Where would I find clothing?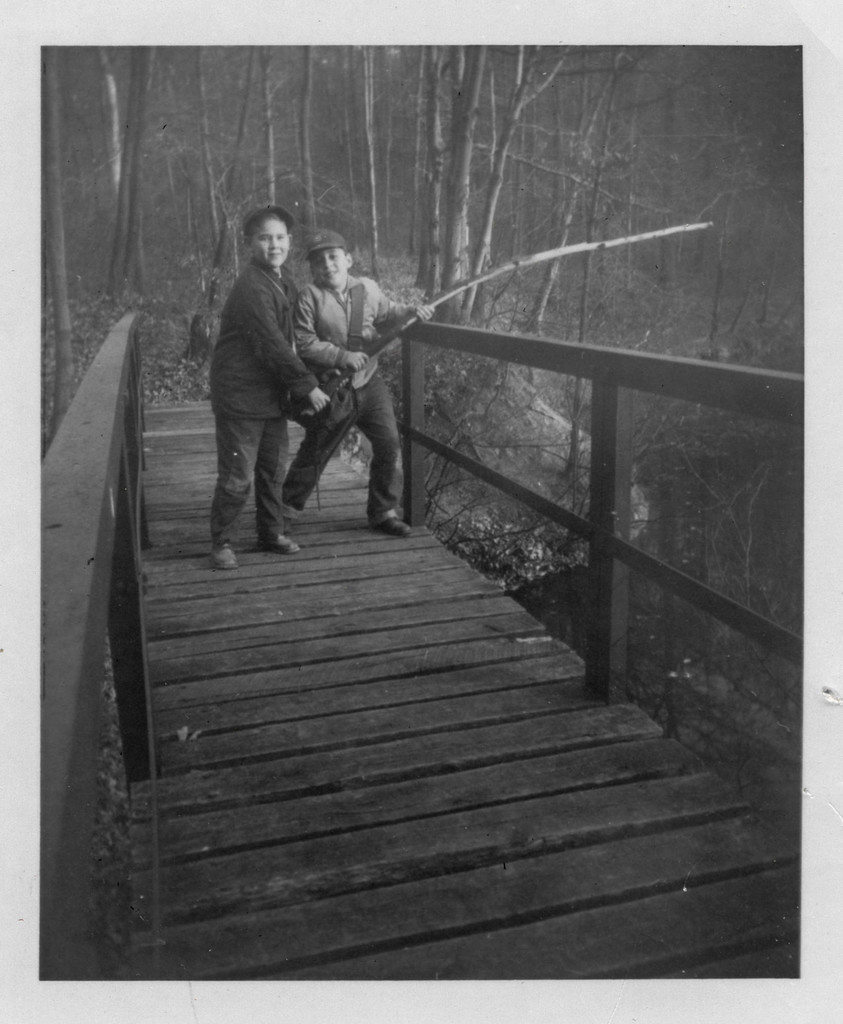
At x1=207 y1=254 x2=323 y2=541.
